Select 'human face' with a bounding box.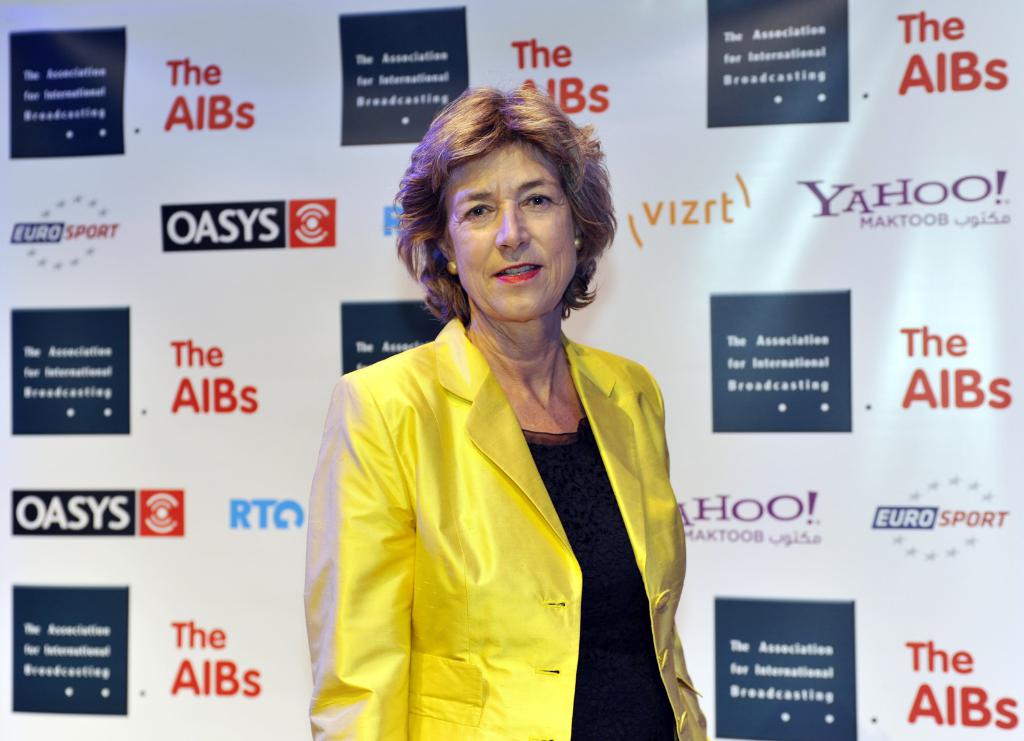
(left=448, top=137, right=579, bottom=322).
